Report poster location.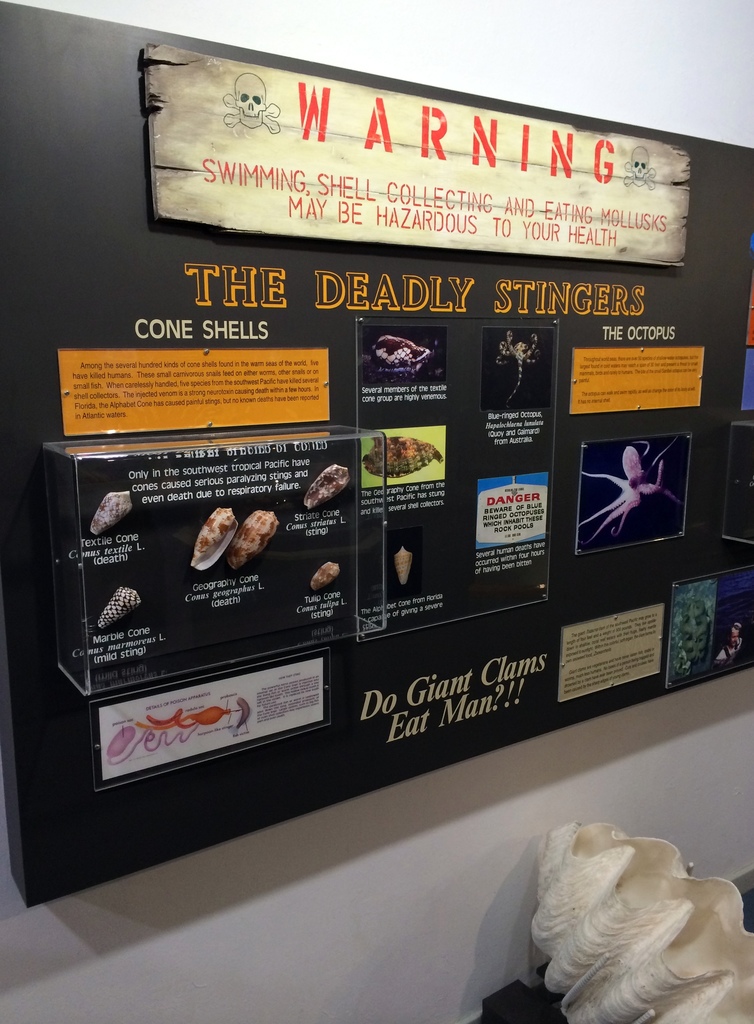
Report: <box>351,323,449,410</box>.
